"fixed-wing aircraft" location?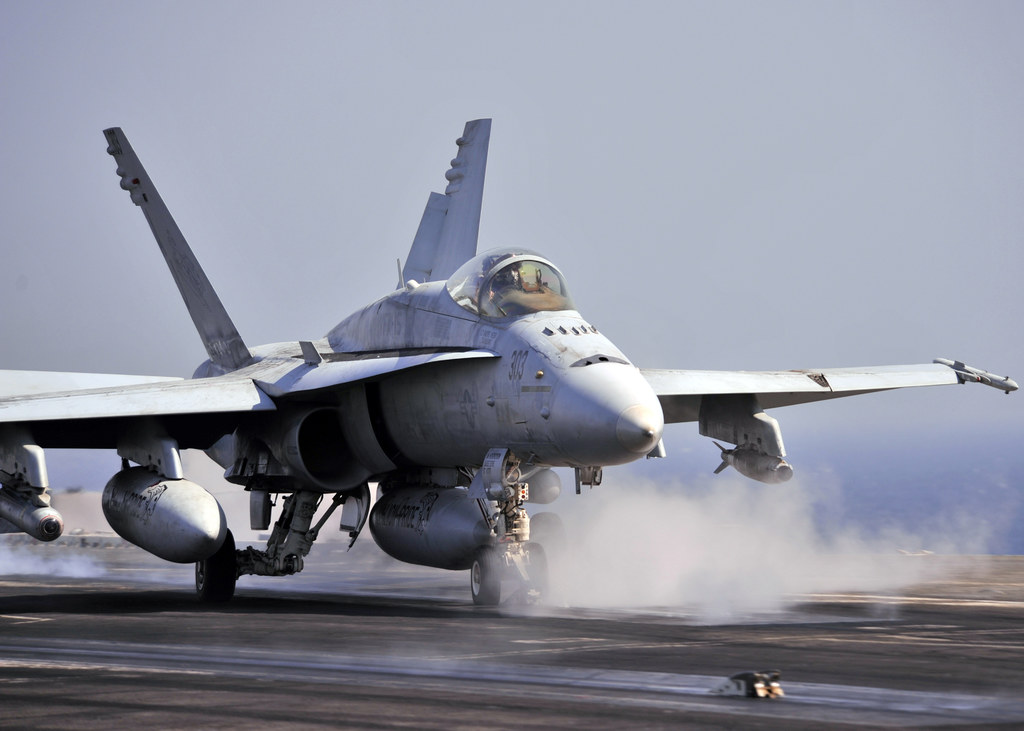
<bbox>2, 119, 1019, 604</bbox>
